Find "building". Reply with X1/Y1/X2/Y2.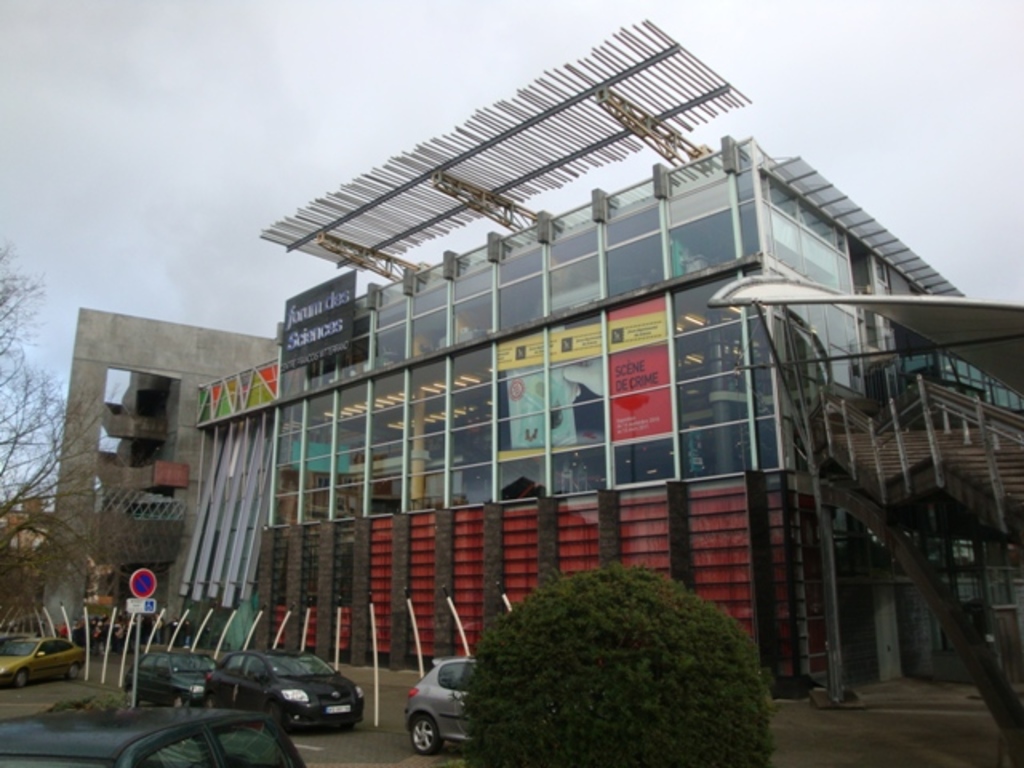
0/488/53/592.
